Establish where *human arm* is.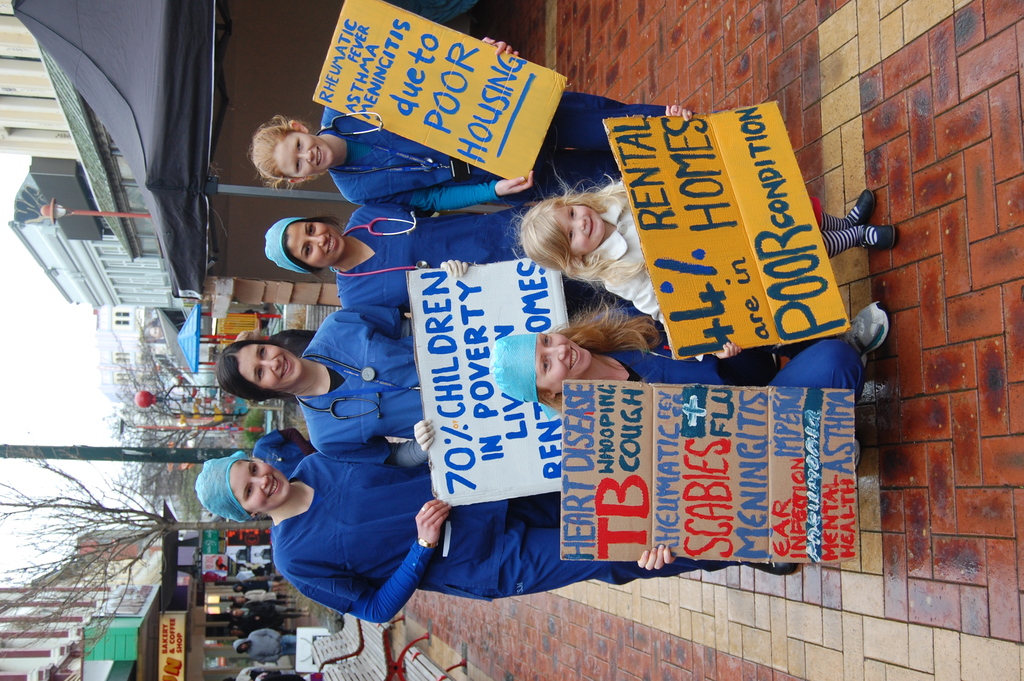
Established at crop(378, 174, 548, 218).
